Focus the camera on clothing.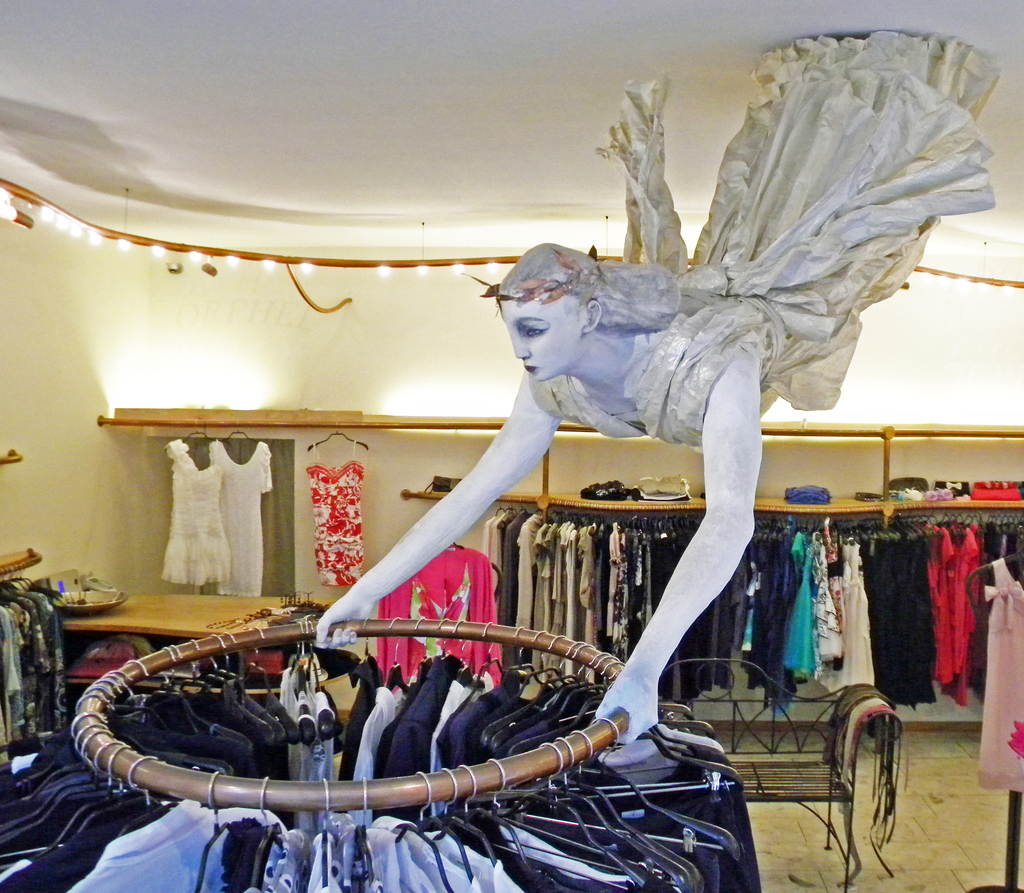
Focus region: box(158, 439, 227, 584).
